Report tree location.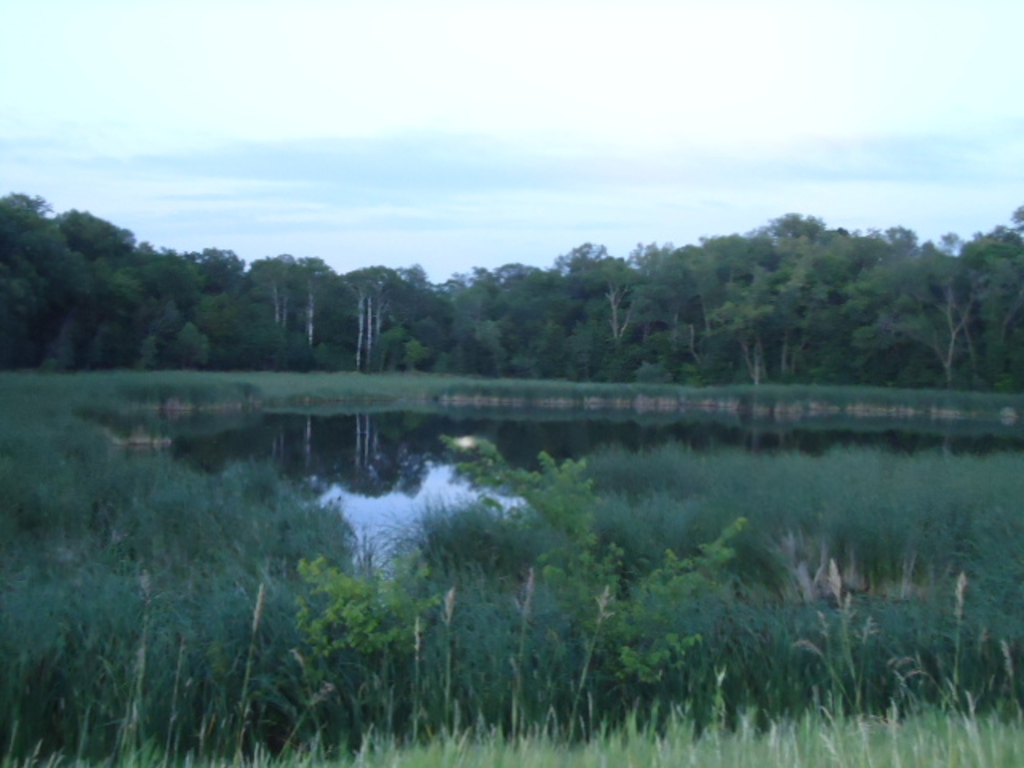
Report: box=[197, 245, 240, 291].
